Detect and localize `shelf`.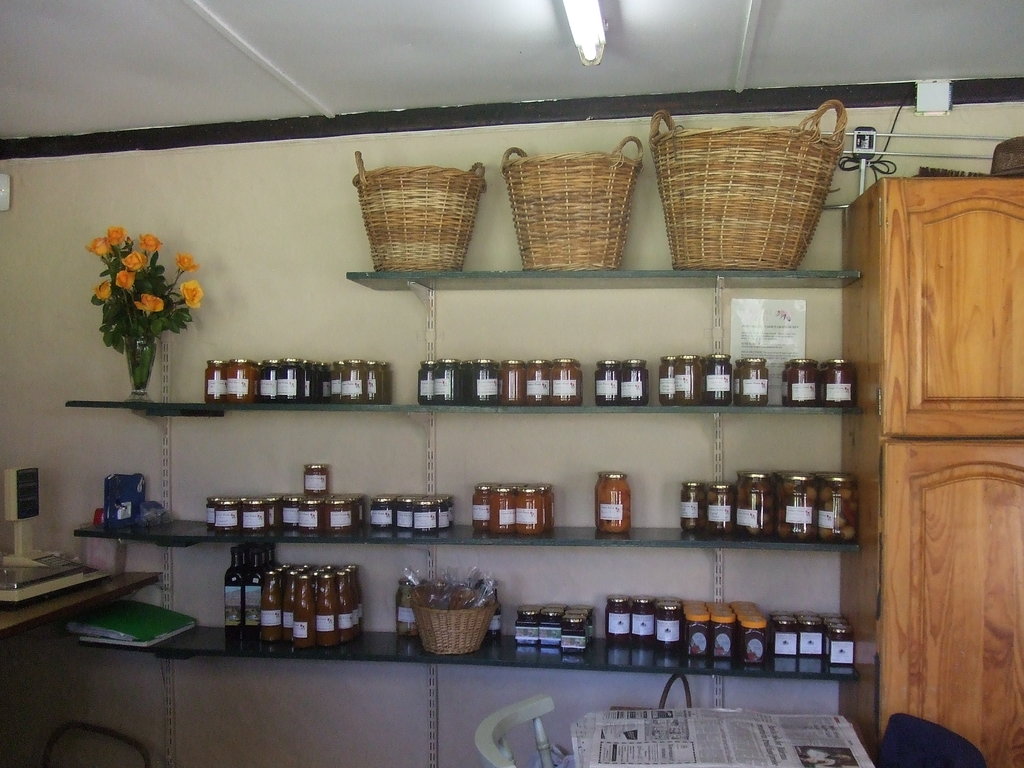
Localized at bbox=[70, 505, 852, 598].
